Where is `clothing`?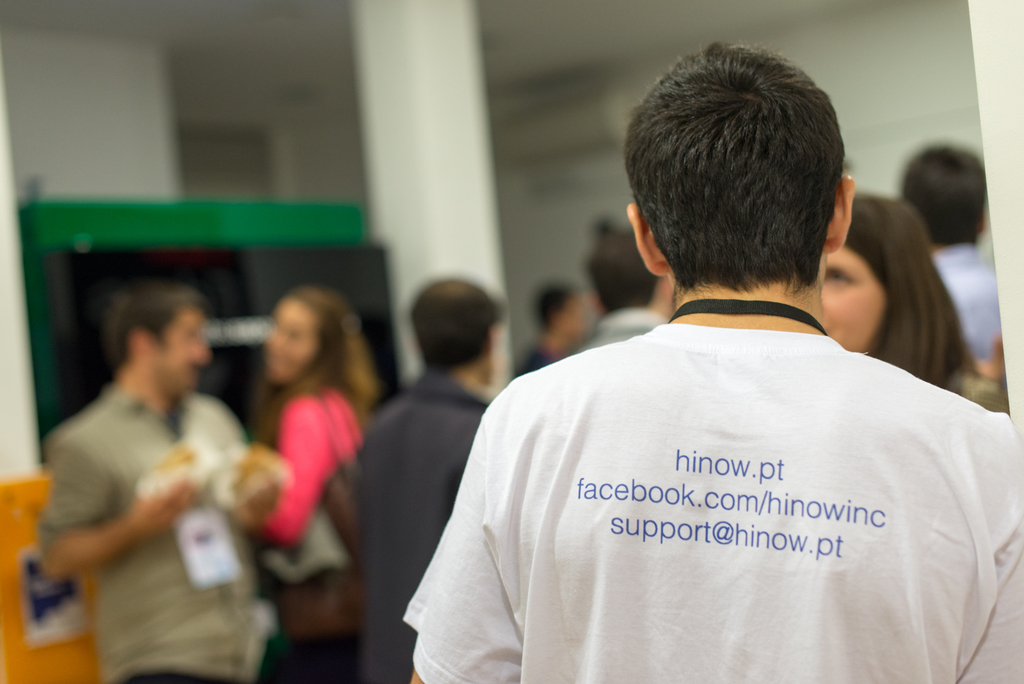
{"left": 580, "top": 312, "right": 650, "bottom": 347}.
